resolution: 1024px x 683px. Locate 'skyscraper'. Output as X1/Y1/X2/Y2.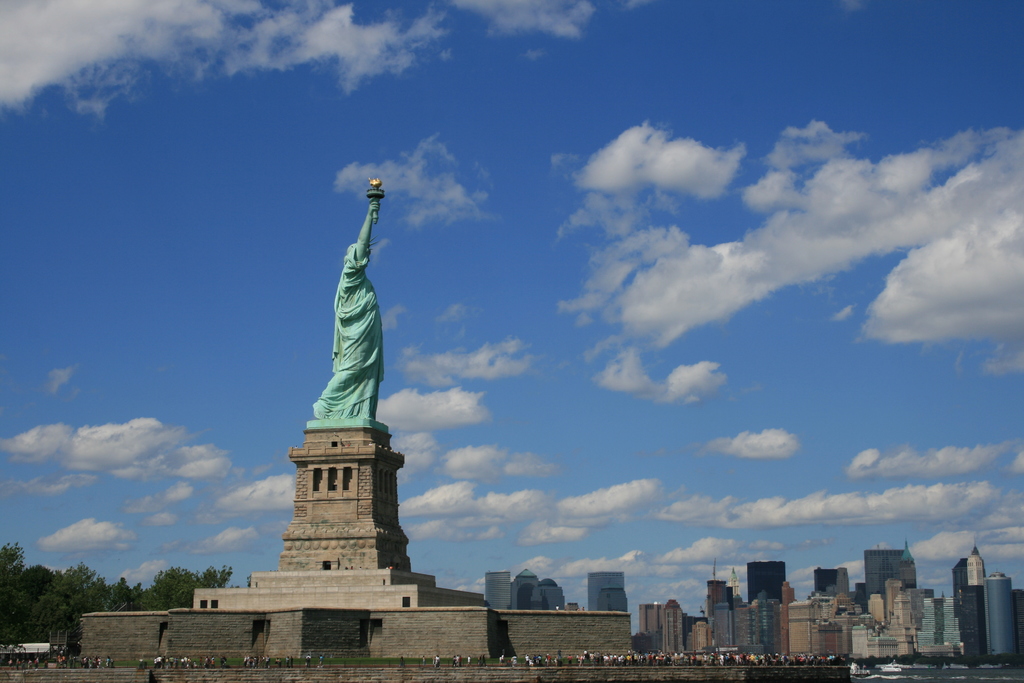
709/573/738/614.
